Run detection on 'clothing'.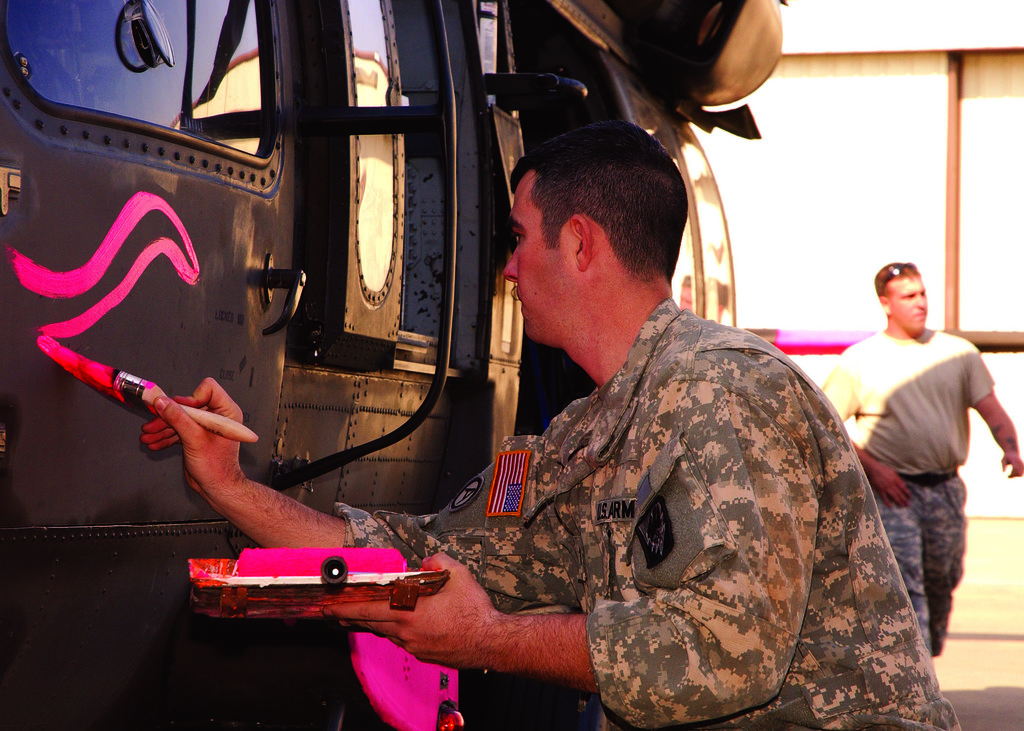
Result: bbox=[819, 328, 995, 652].
